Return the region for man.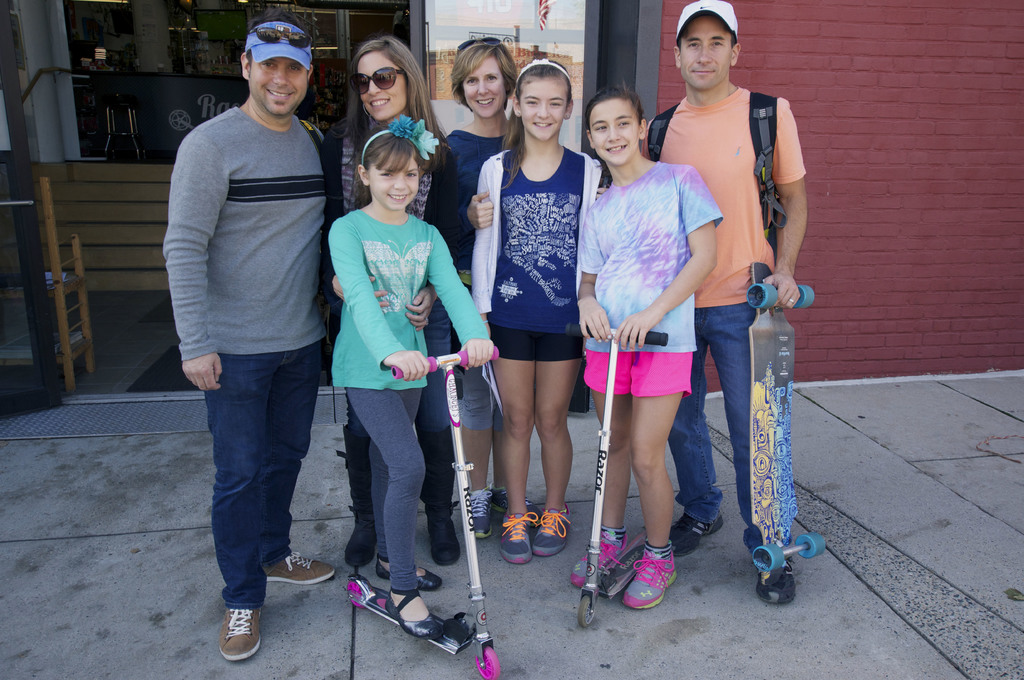
bbox(627, 0, 803, 557).
